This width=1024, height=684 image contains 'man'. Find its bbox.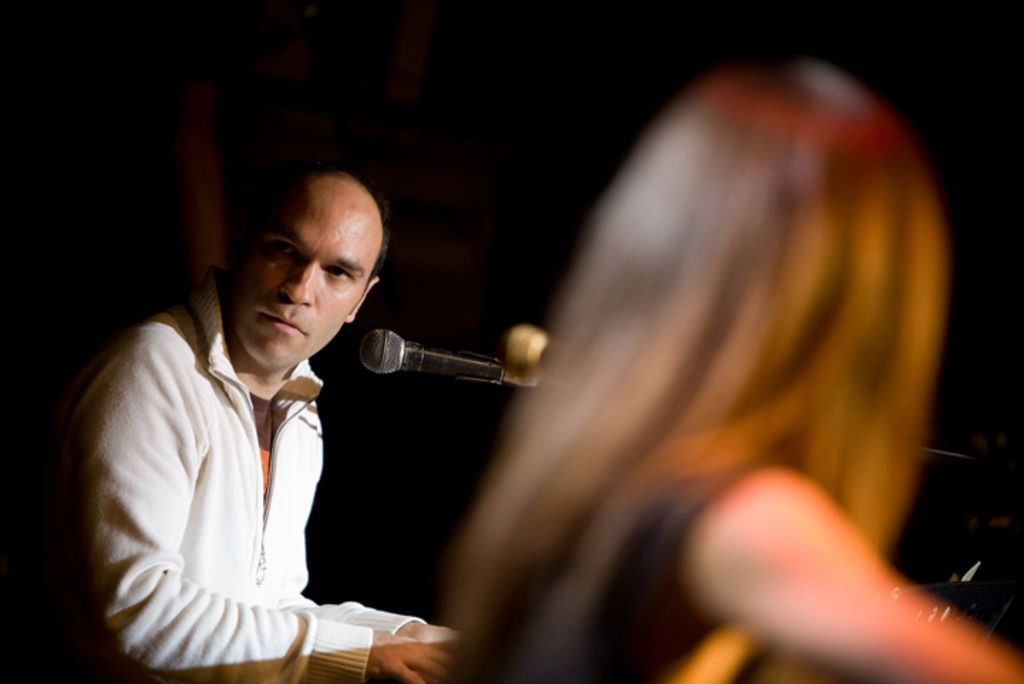
select_region(73, 152, 466, 678).
